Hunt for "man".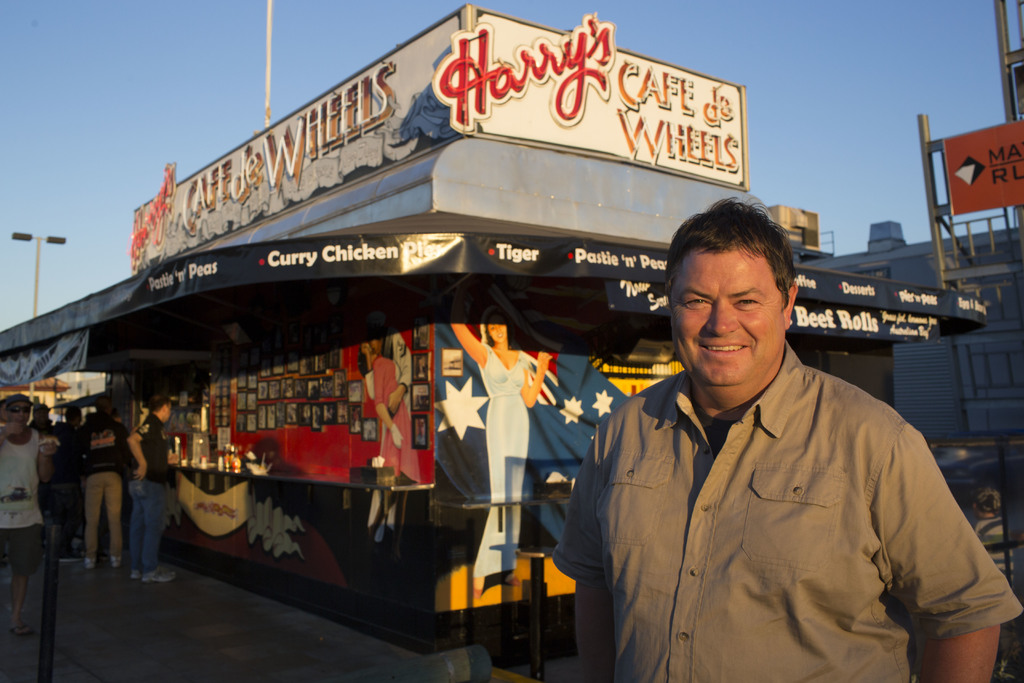
Hunted down at region(575, 195, 1000, 682).
